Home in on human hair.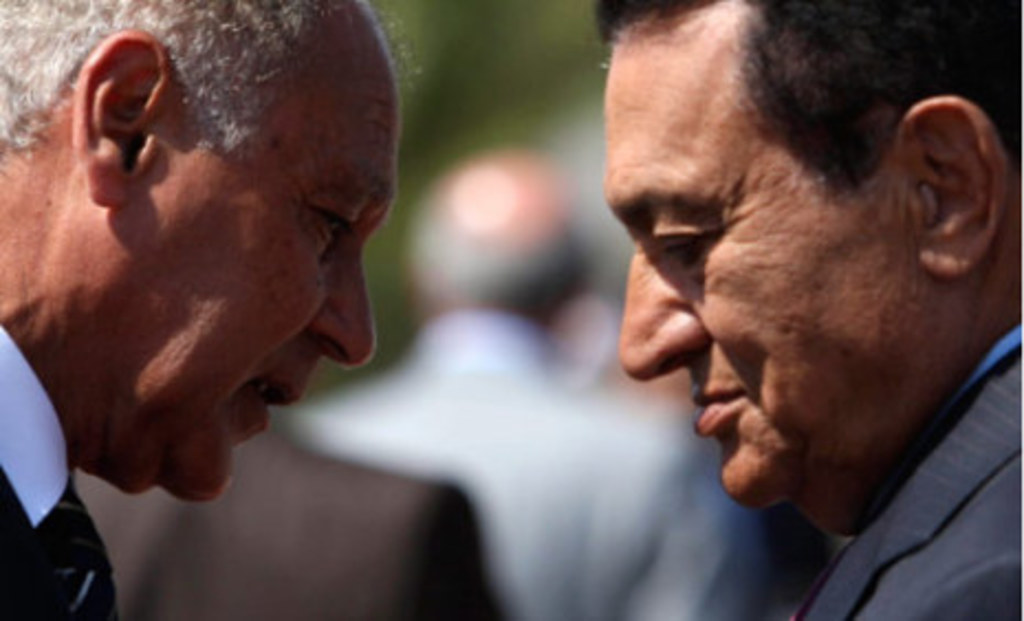
Homed in at select_region(29, 0, 390, 288).
